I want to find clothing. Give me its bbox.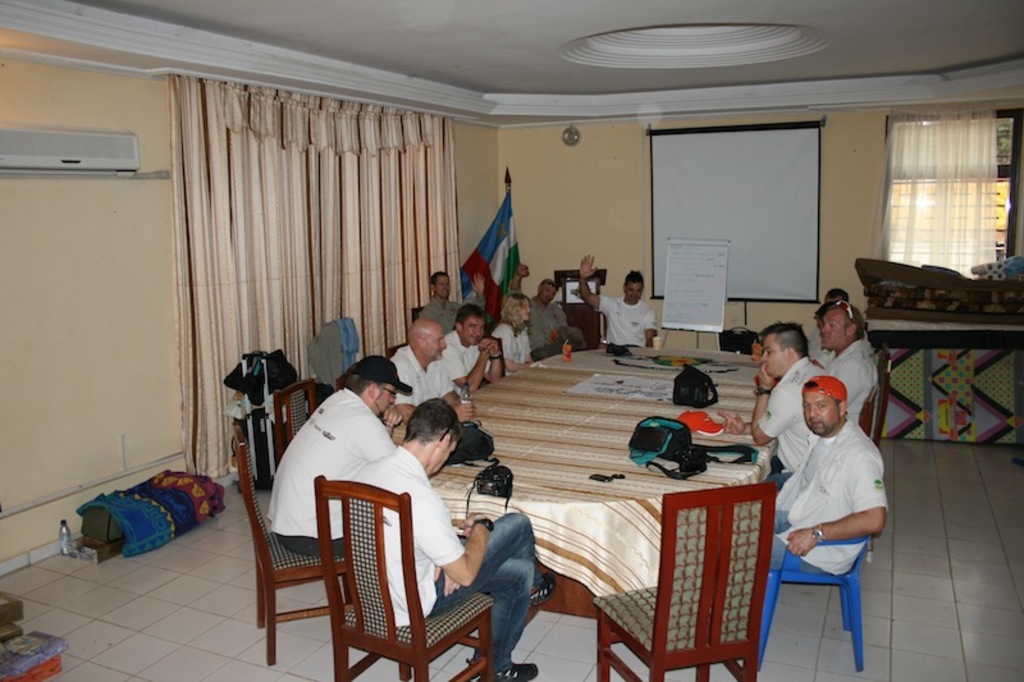
762 344 837 467.
